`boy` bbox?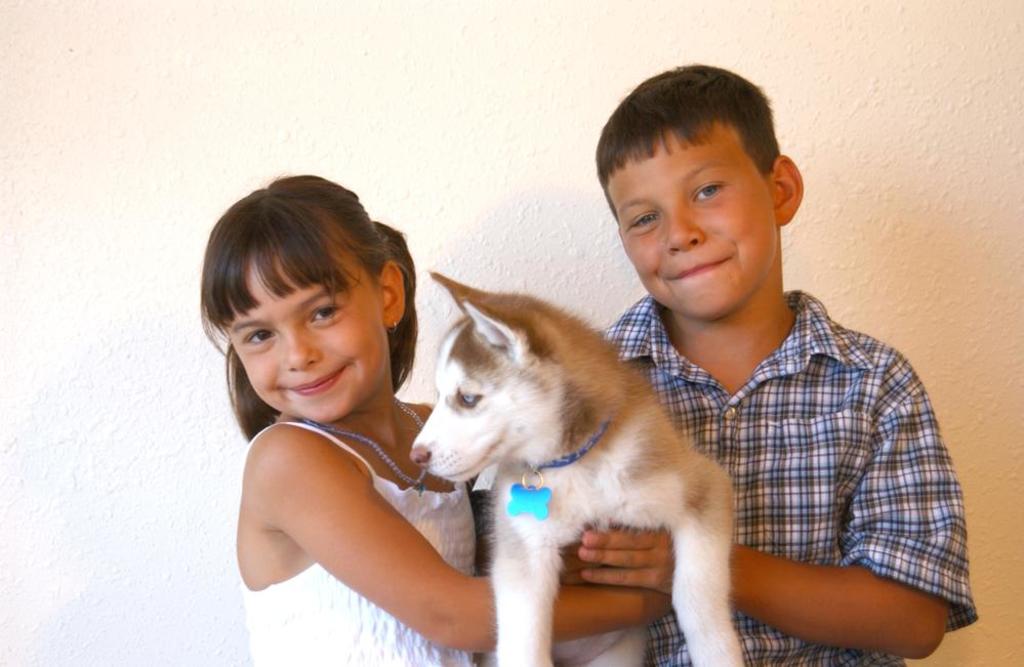
select_region(555, 65, 981, 666)
